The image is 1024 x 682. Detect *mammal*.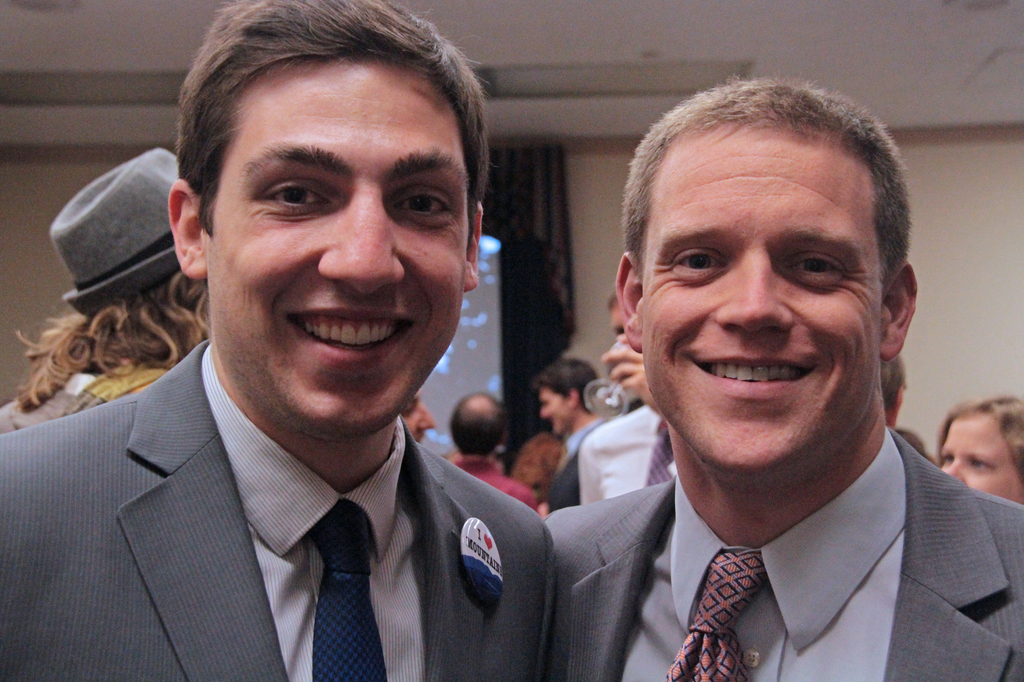
Detection: bbox(577, 294, 695, 504).
